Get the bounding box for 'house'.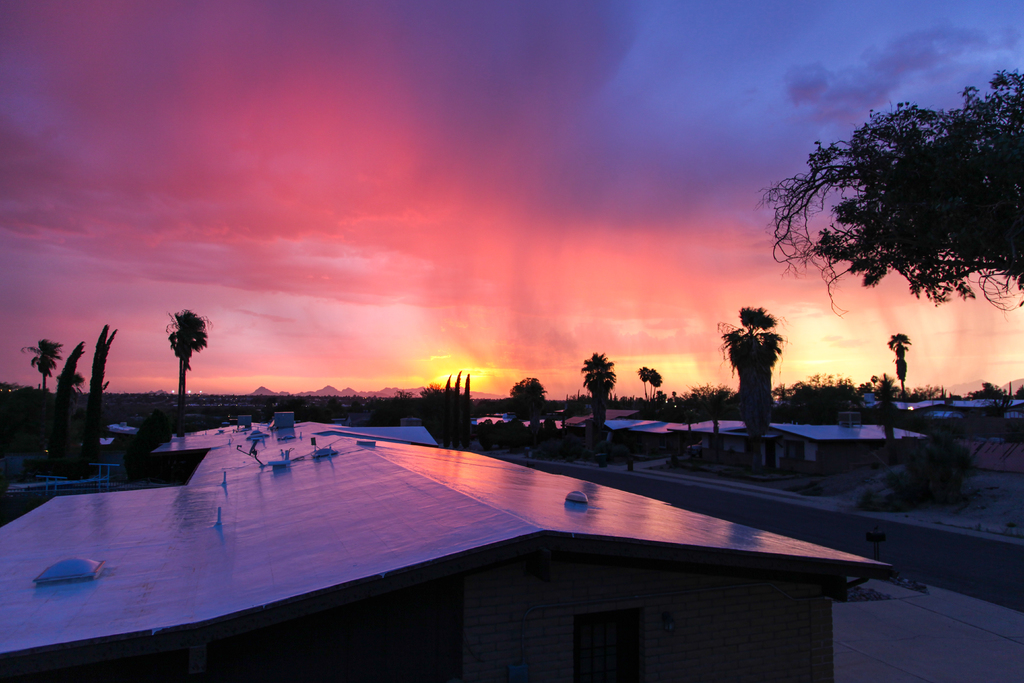
select_region(855, 394, 1023, 457).
